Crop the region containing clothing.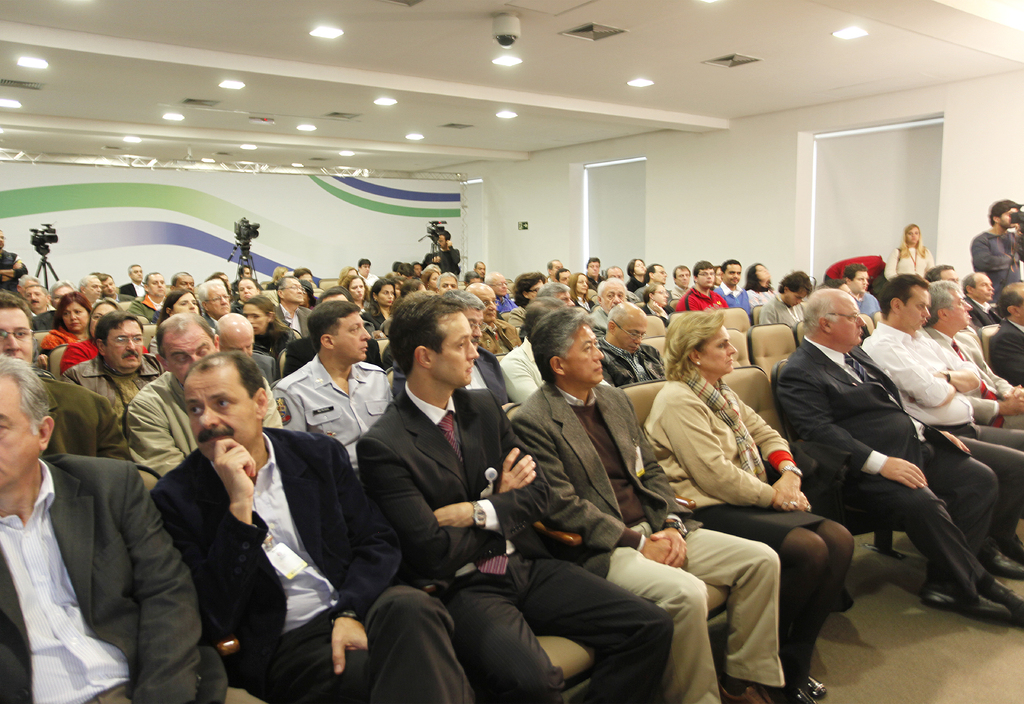
Crop region: bbox=(634, 362, 859, 674).
